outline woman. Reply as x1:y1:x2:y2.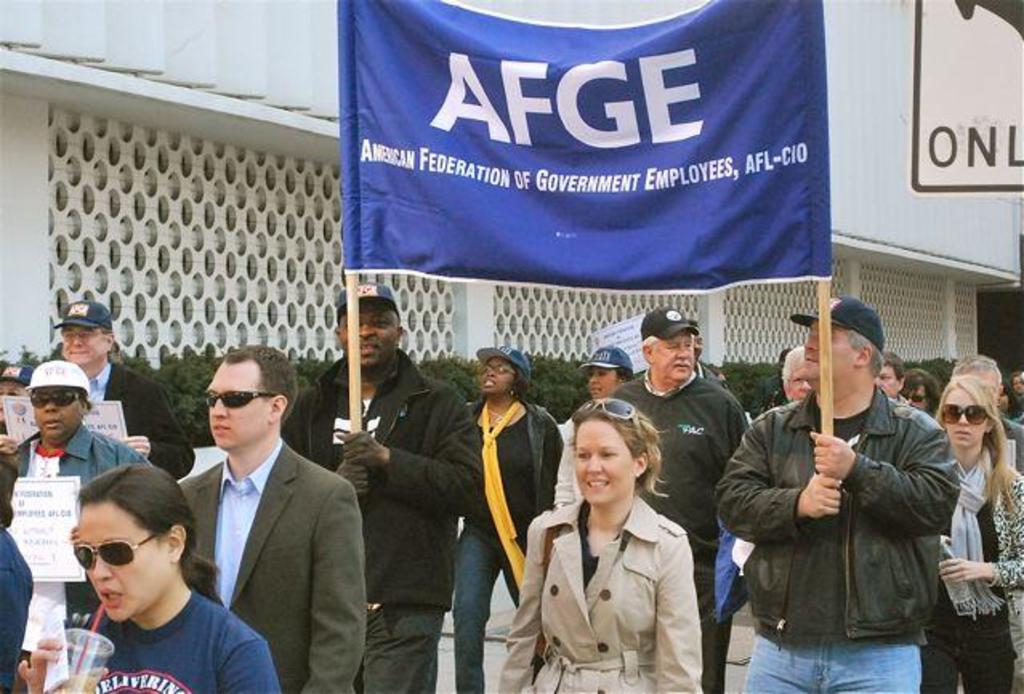
920:373:1022:692.
